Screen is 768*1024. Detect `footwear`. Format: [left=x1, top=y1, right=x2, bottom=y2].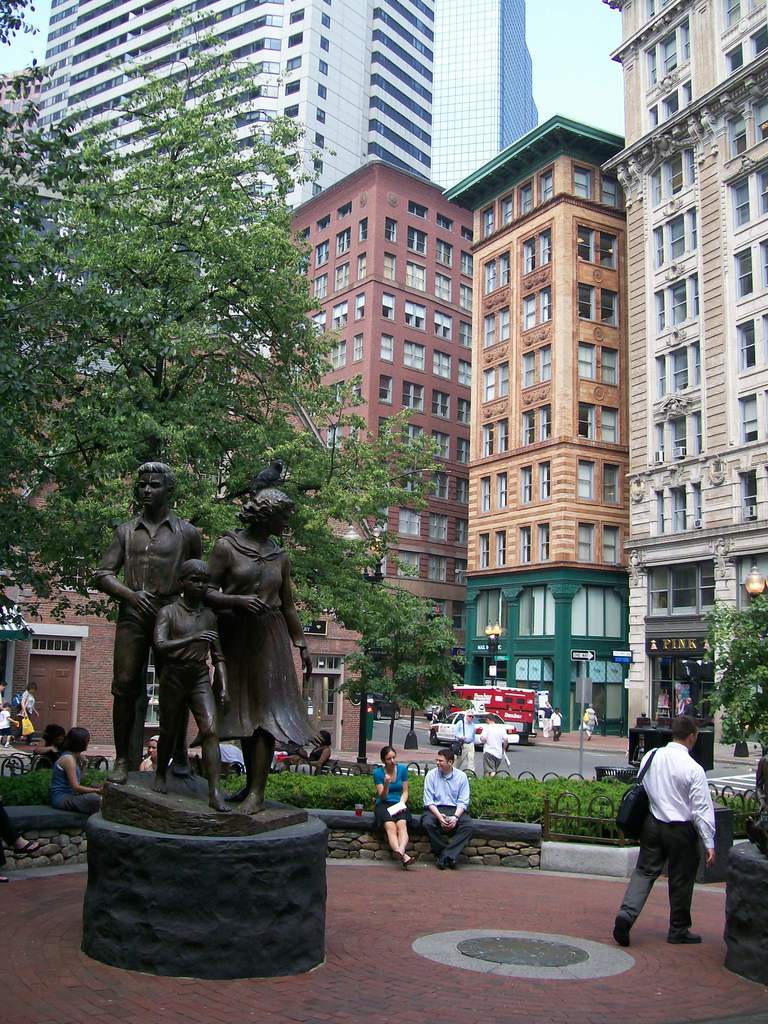
[left=13, top=839, right=42, bottom=853].
